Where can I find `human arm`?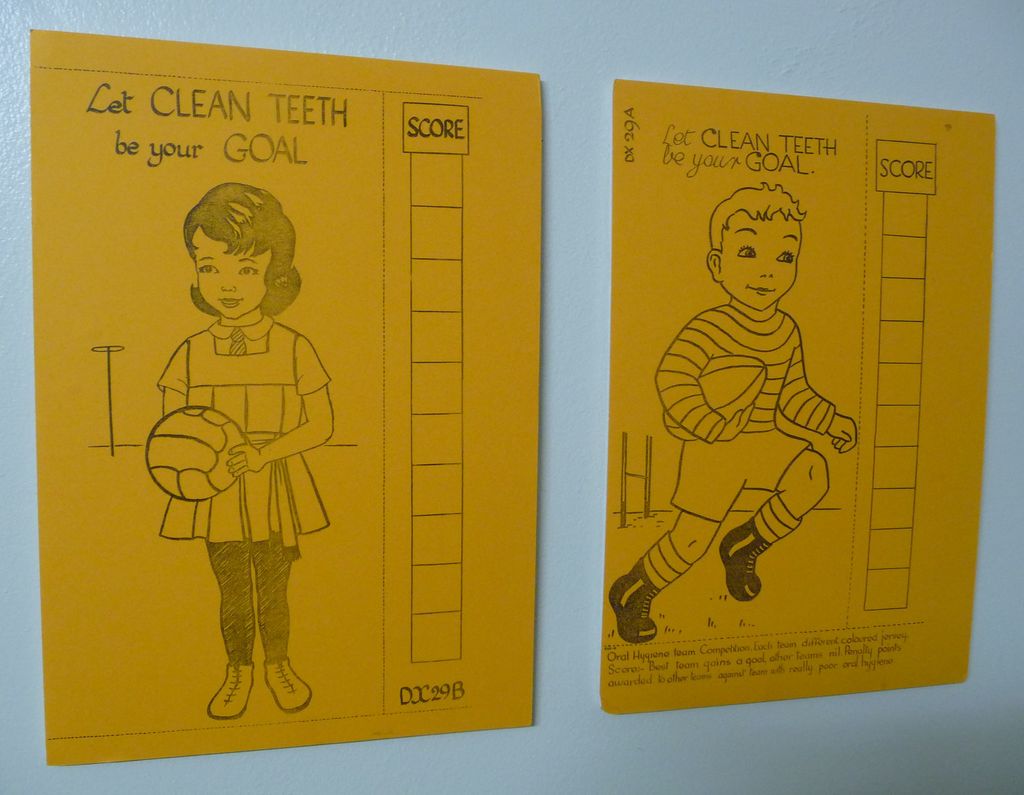
You can find it at {"left": 651, "top": 314, "right": 760, "bottom": 446}.
